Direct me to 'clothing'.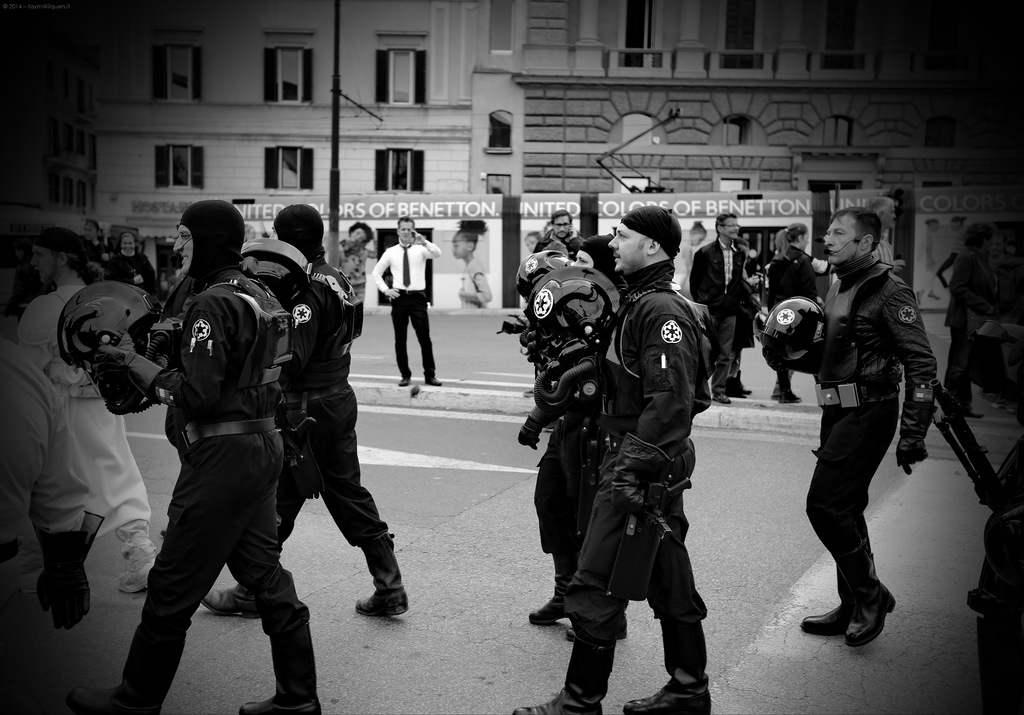
Direction: select_region(680, 229, 749, 395).
